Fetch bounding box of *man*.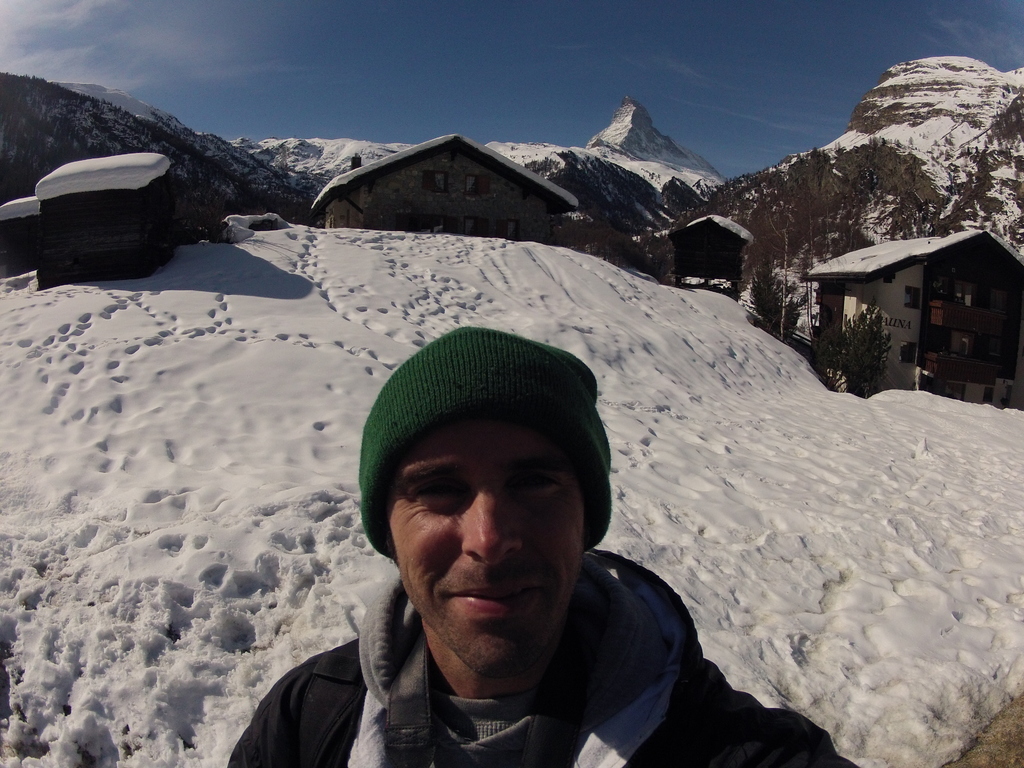
Bbox: box=[246, 333, 751, 764].
